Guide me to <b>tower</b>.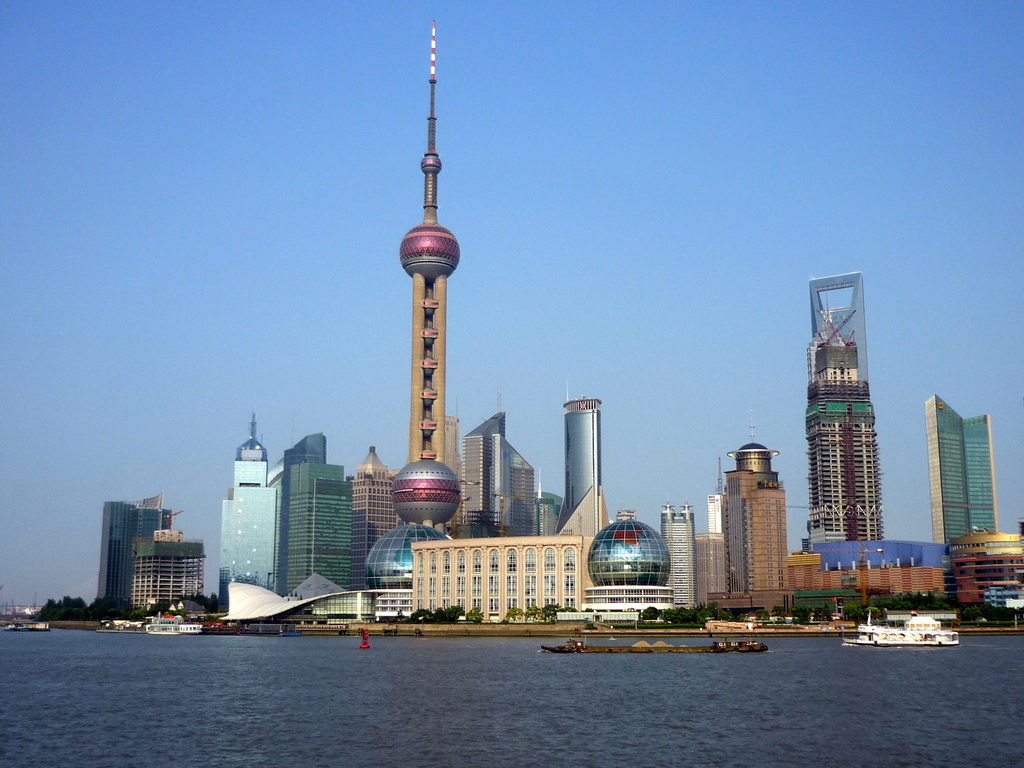
Guidance: detection(724, 408, 787, 598).
